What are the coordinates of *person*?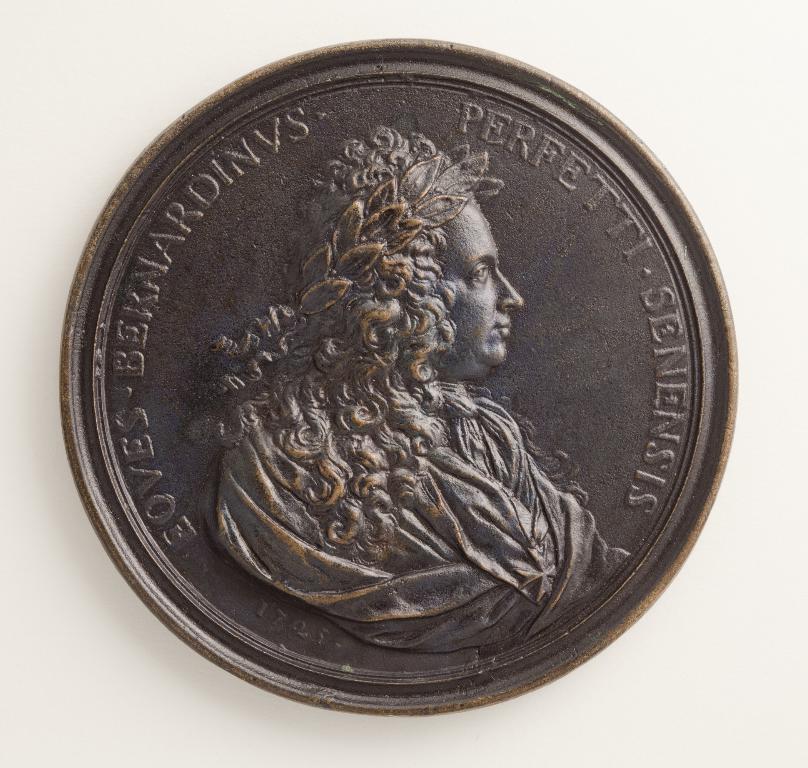
<bbox>179, 122, 627, 655</bbox>.
